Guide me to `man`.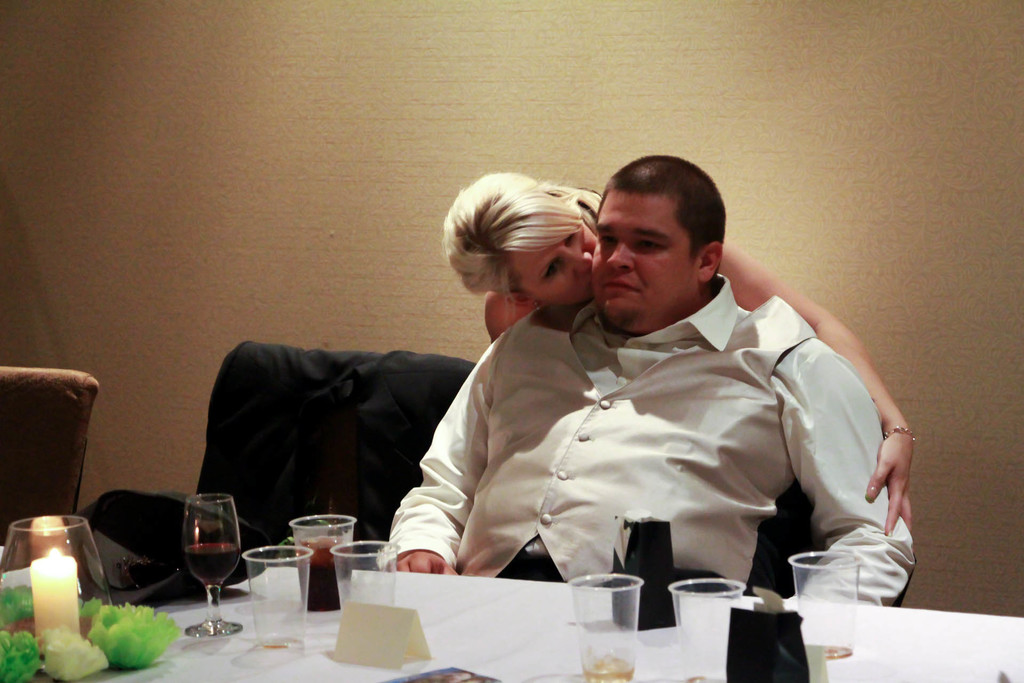
Guidance: select_region(363, 184, 911, 629).
